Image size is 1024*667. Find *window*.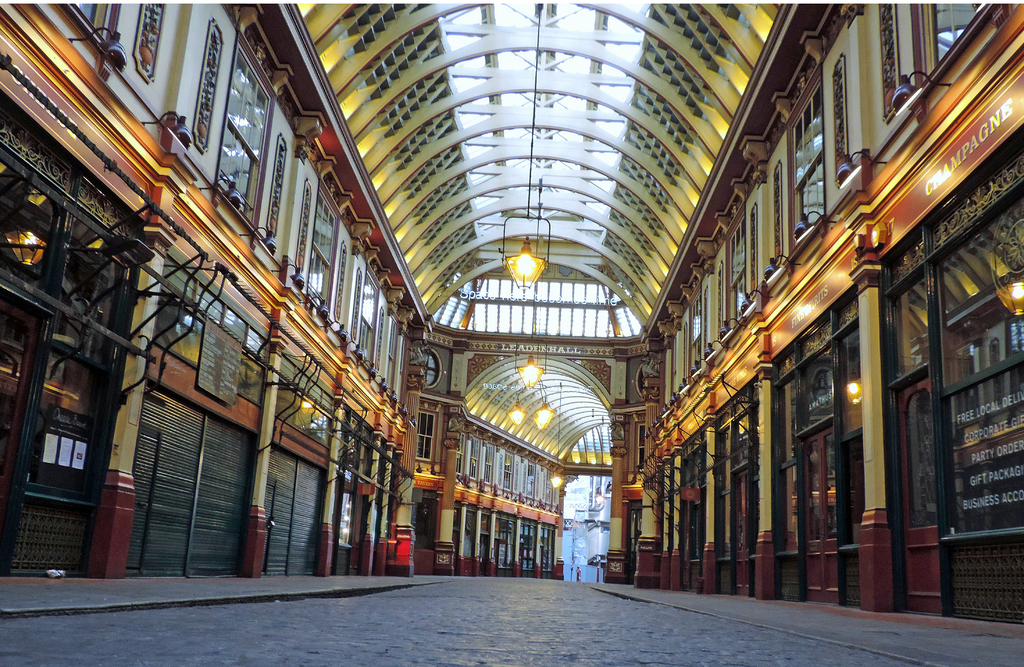
BBox(413, 408, 438, 466).
